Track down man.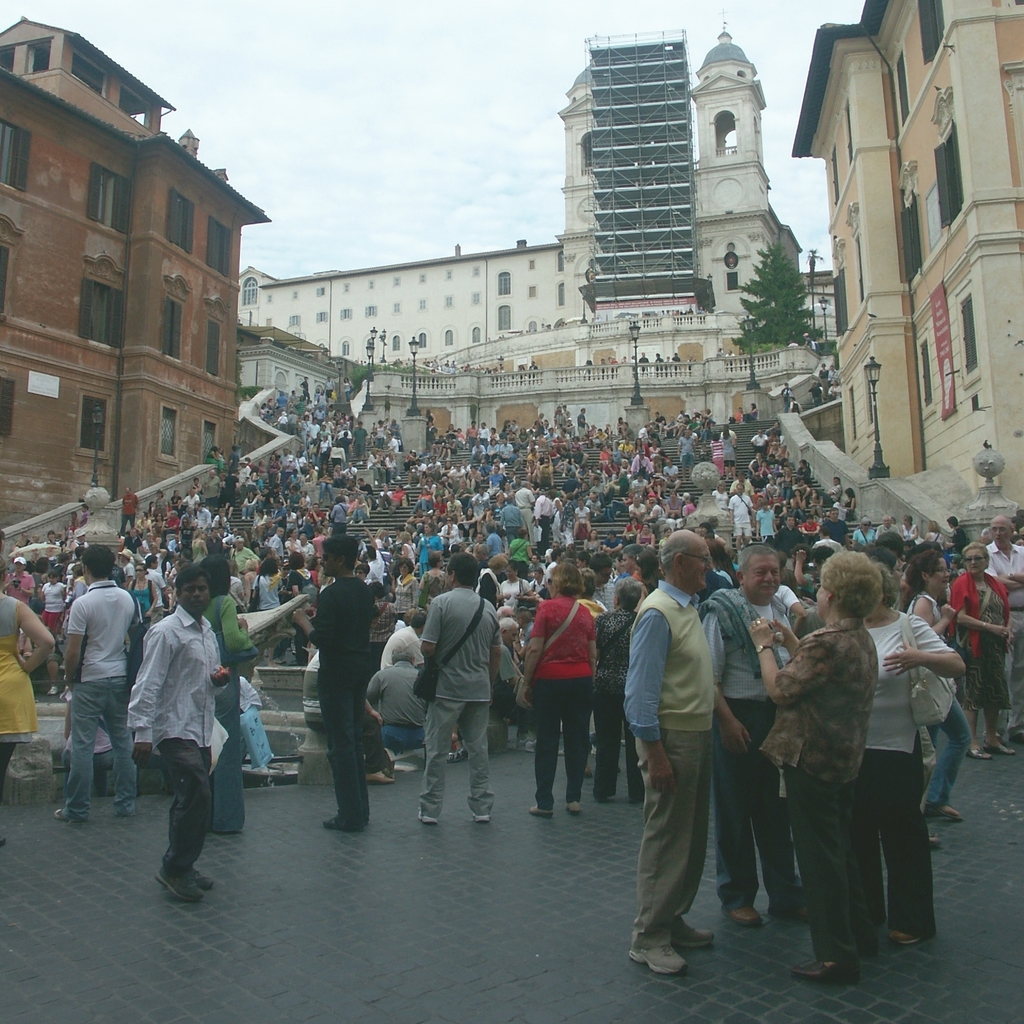
Tracked to 706 541 797 925.
